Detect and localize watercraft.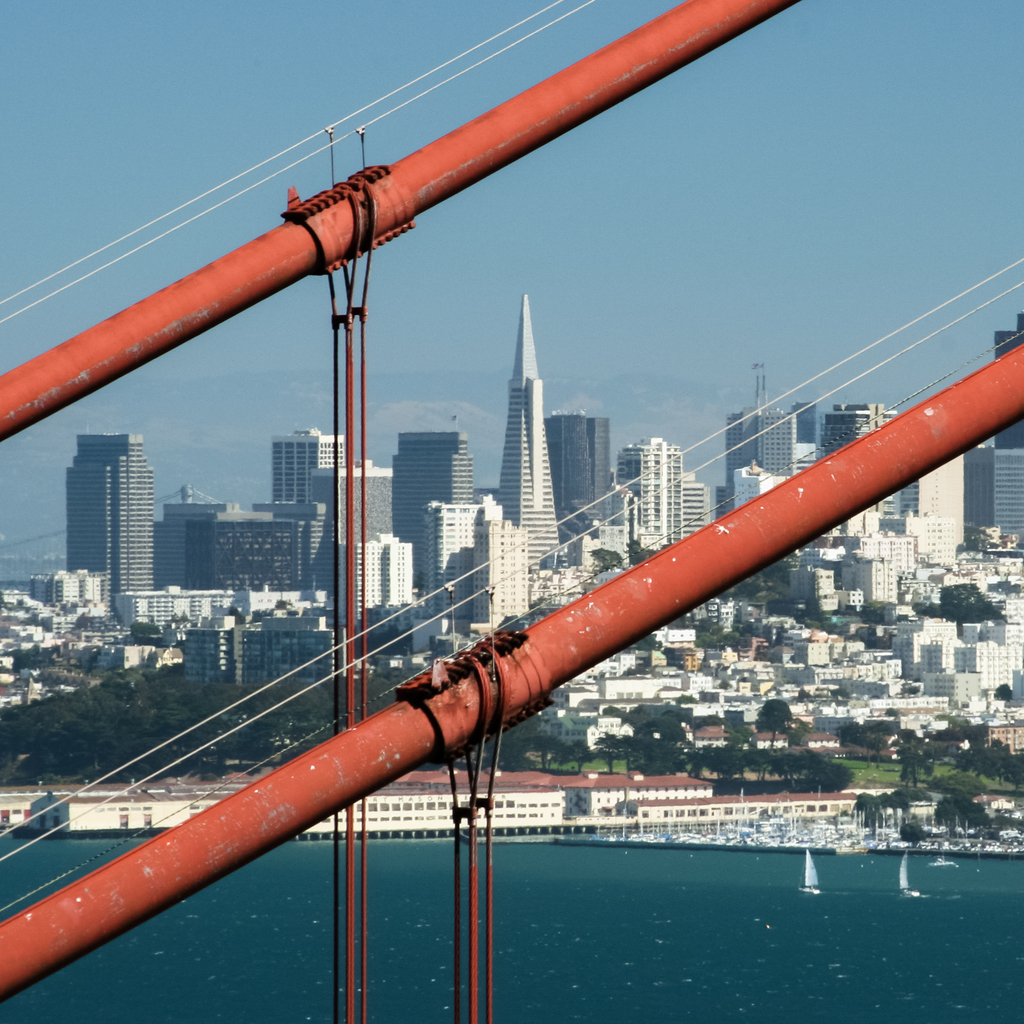
Localized at select_region(895, 853, 932, 897).
